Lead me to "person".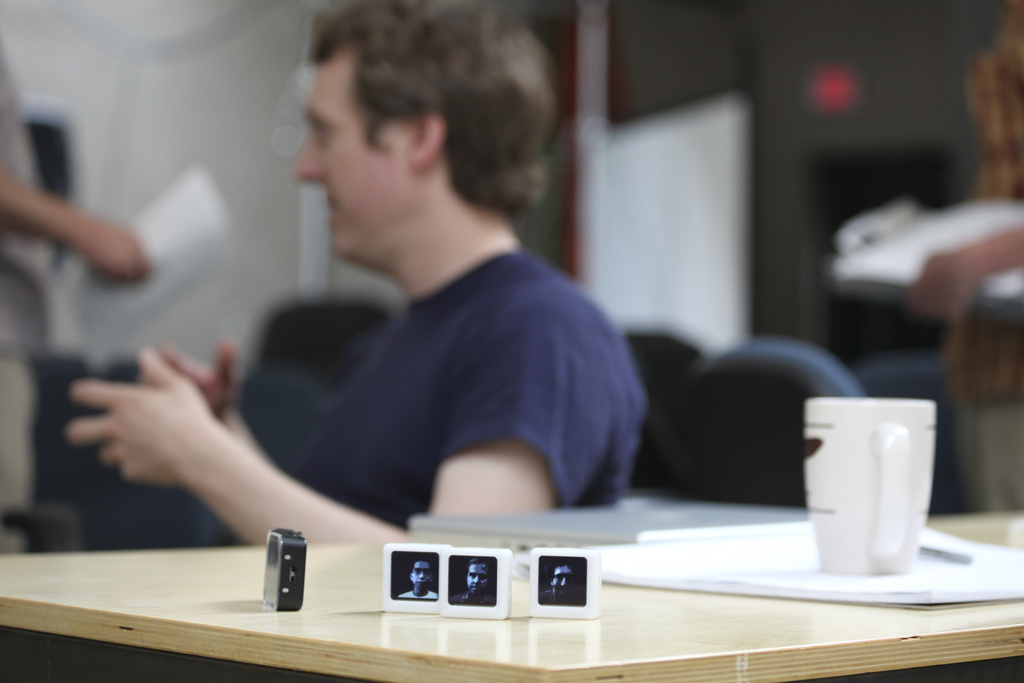
Lead to x1=908 y1=0 x2=1023 y2=508.
